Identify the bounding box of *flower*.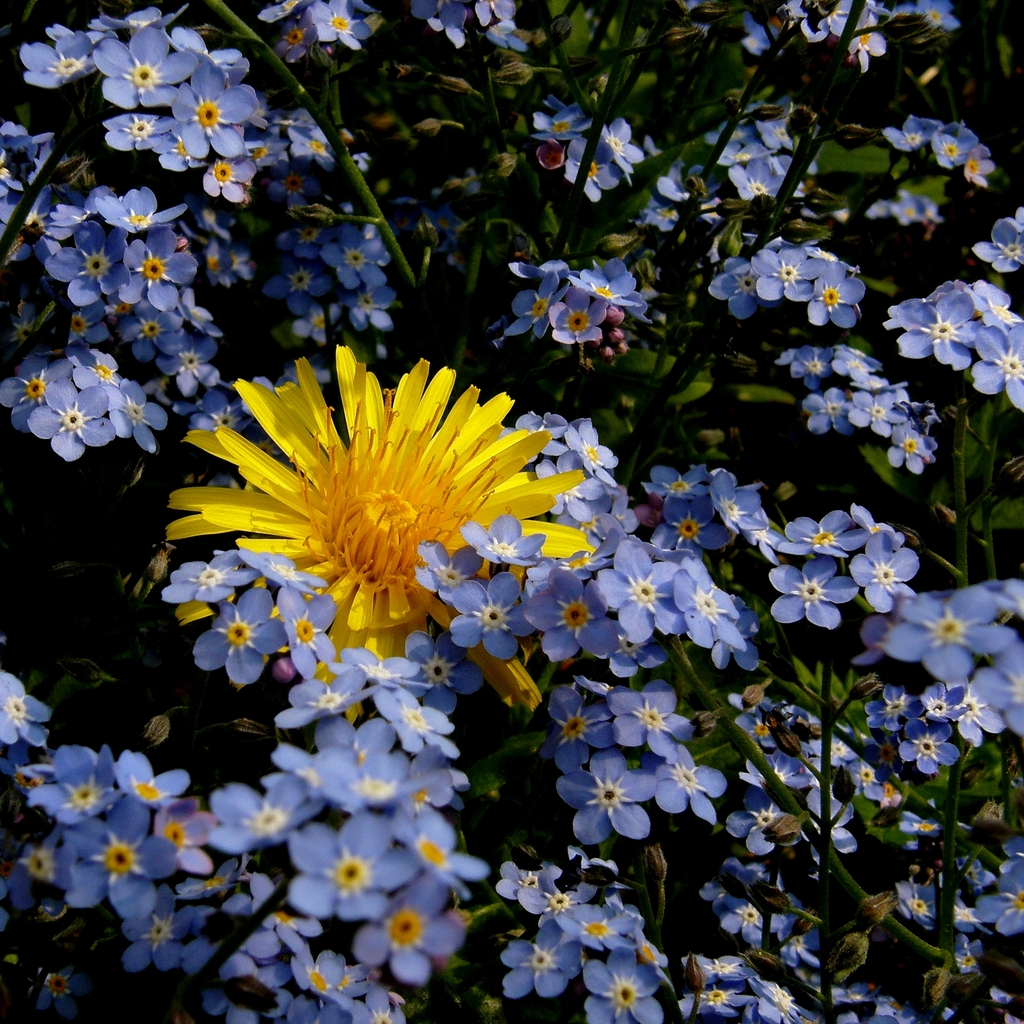
l=956, t=144, r=1000, b=191.
